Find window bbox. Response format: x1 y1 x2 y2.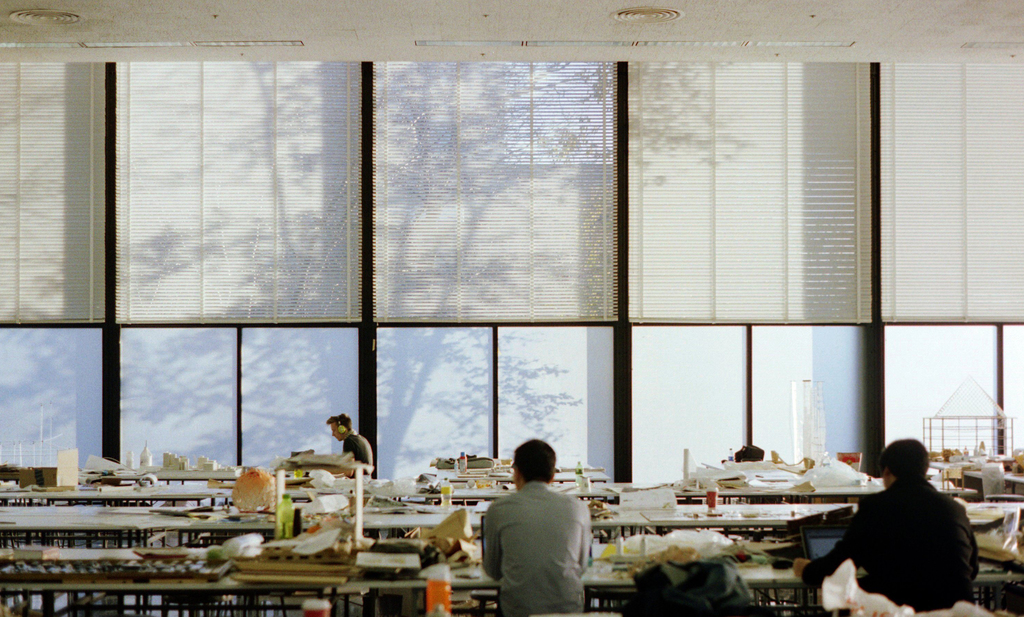
113 53 364 329.
